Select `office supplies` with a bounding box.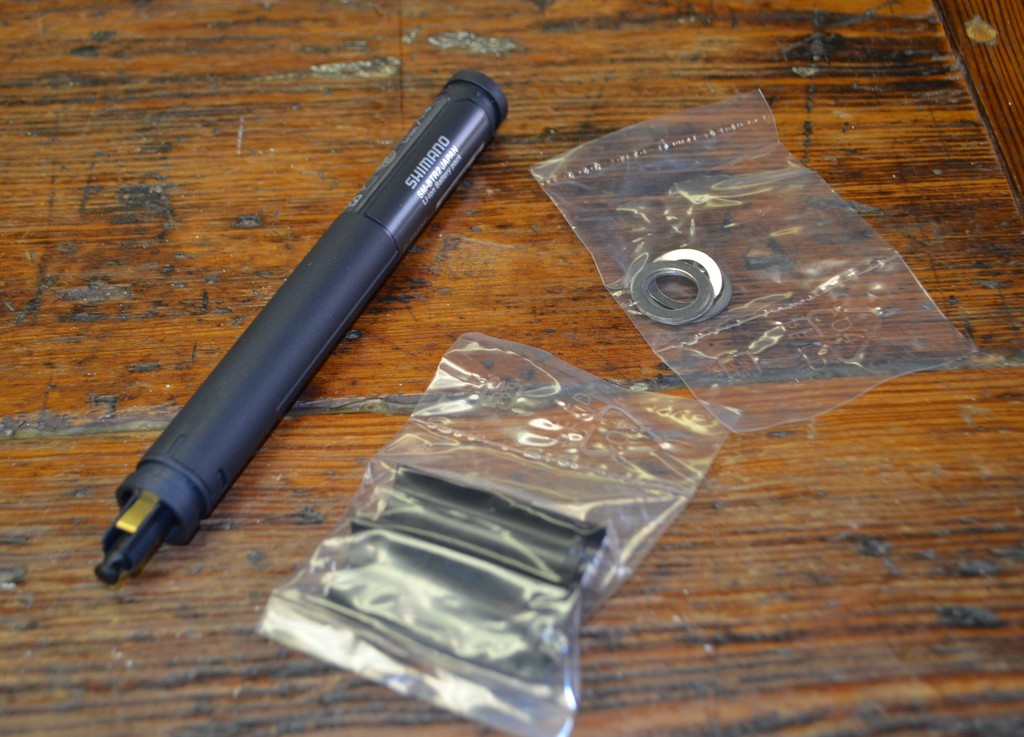
bbox(262, 332, 737, 736).
